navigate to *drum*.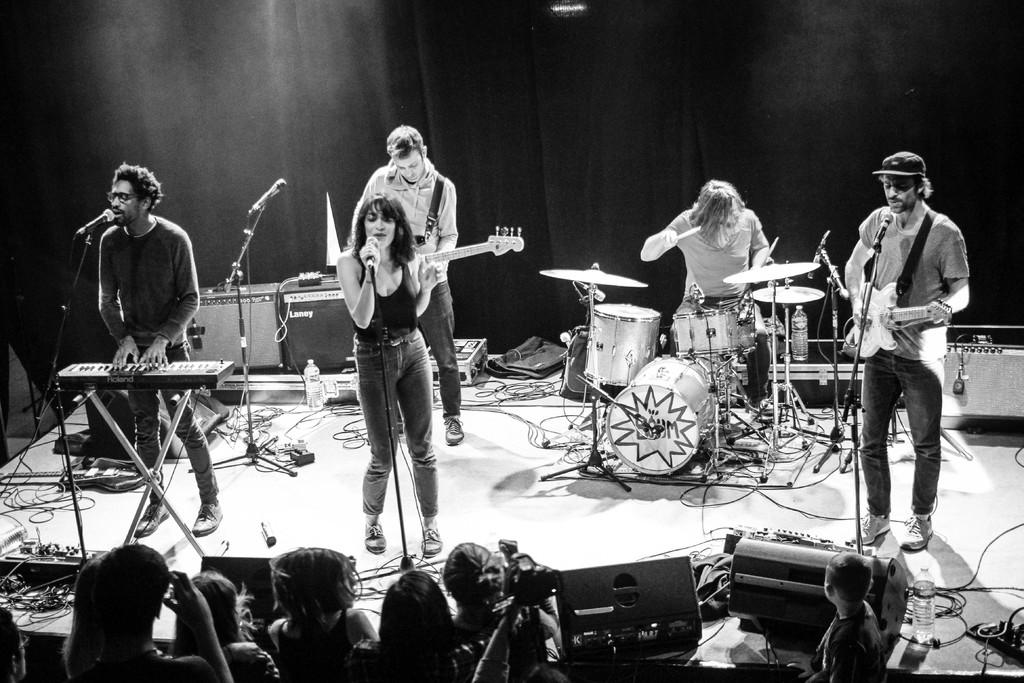
Navigation target: (672,309,760,350).
